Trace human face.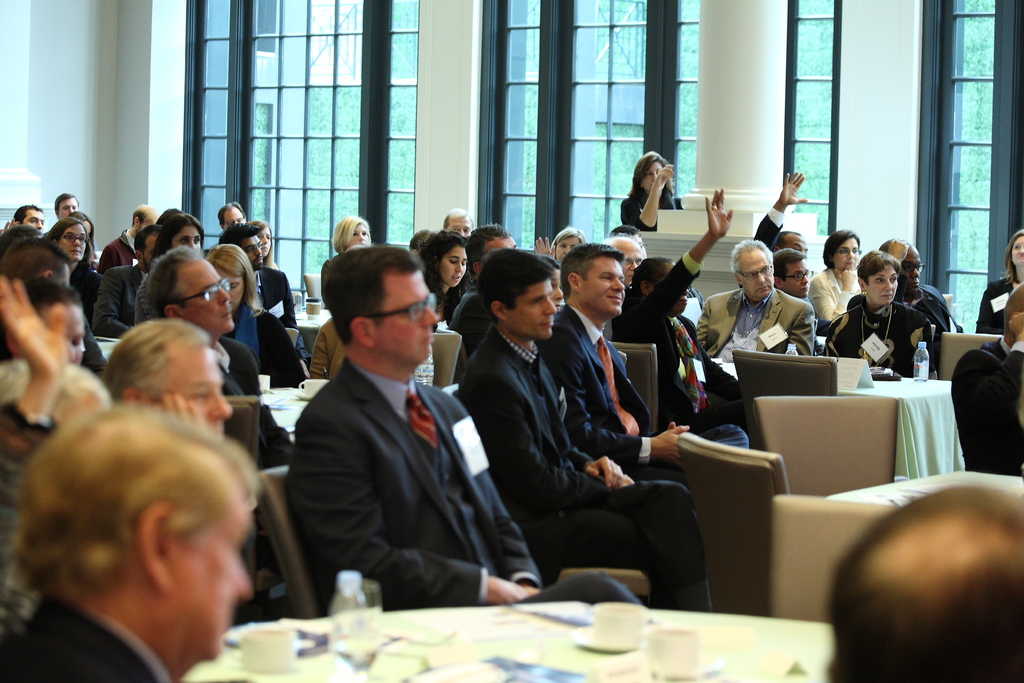
Traced to left=25, top=209, right=45, bottom=234.
